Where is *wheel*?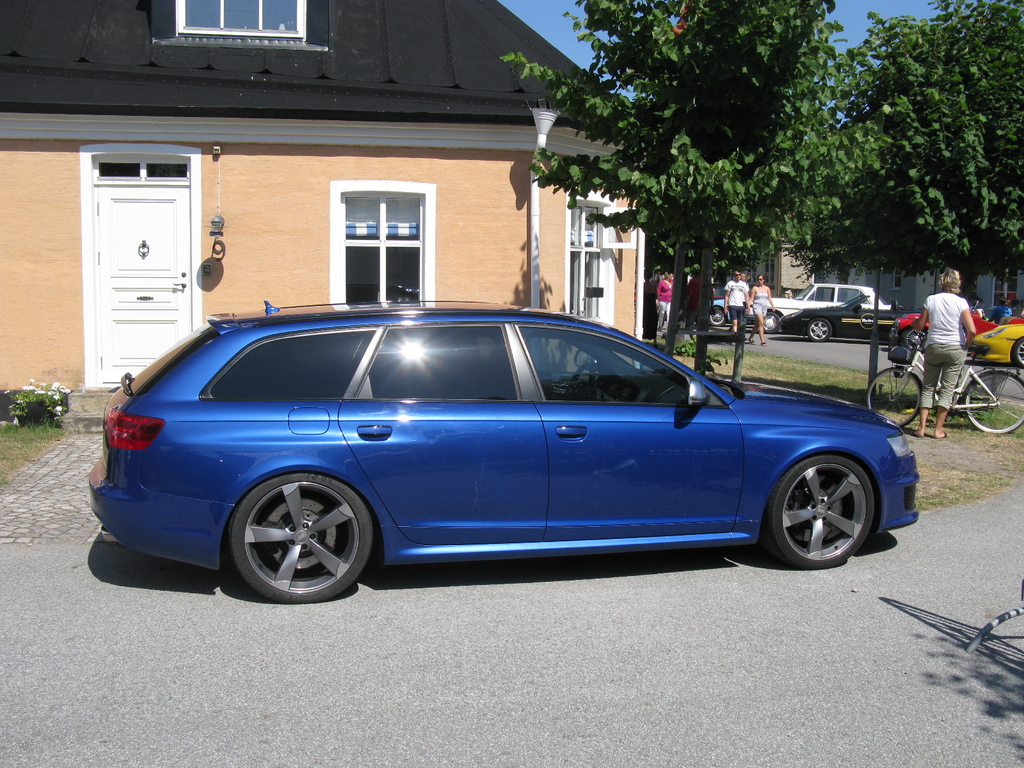
detection(808, 316, 831, 337).
